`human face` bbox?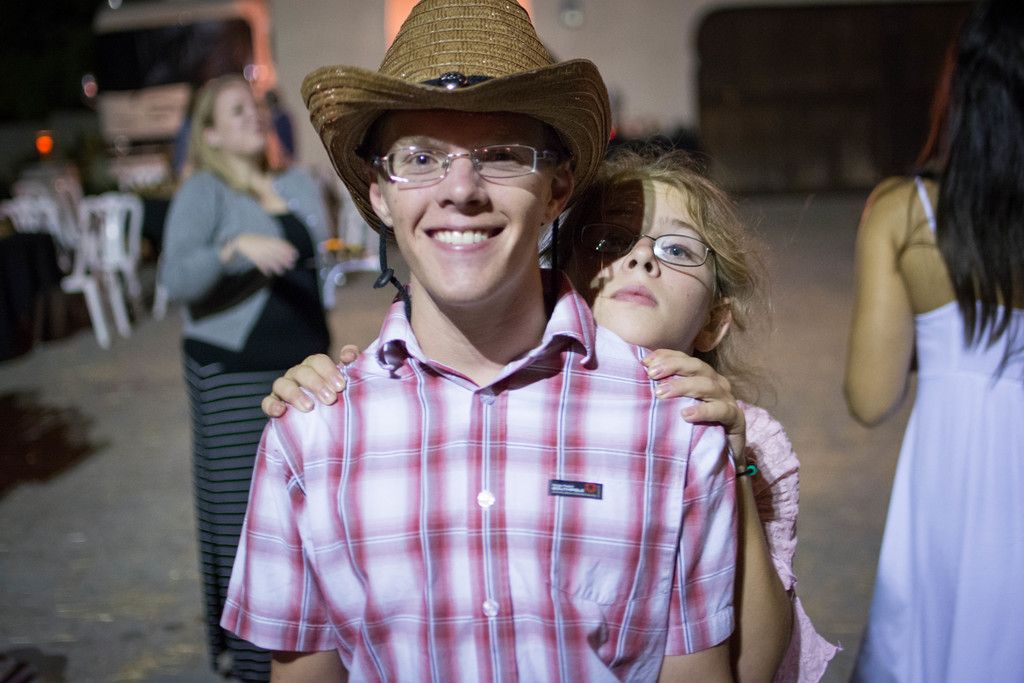
[left=204, top=86, right=263, bottom=156]
